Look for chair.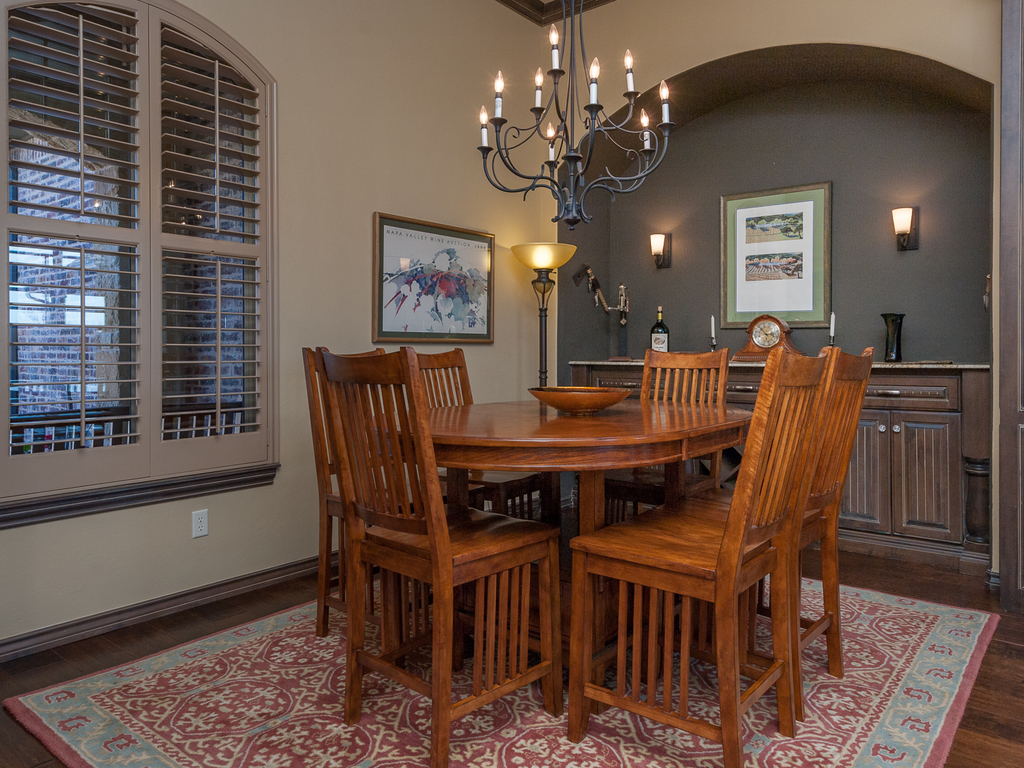
Found: [x1=324, y1=351, x2=567, y2=767].
